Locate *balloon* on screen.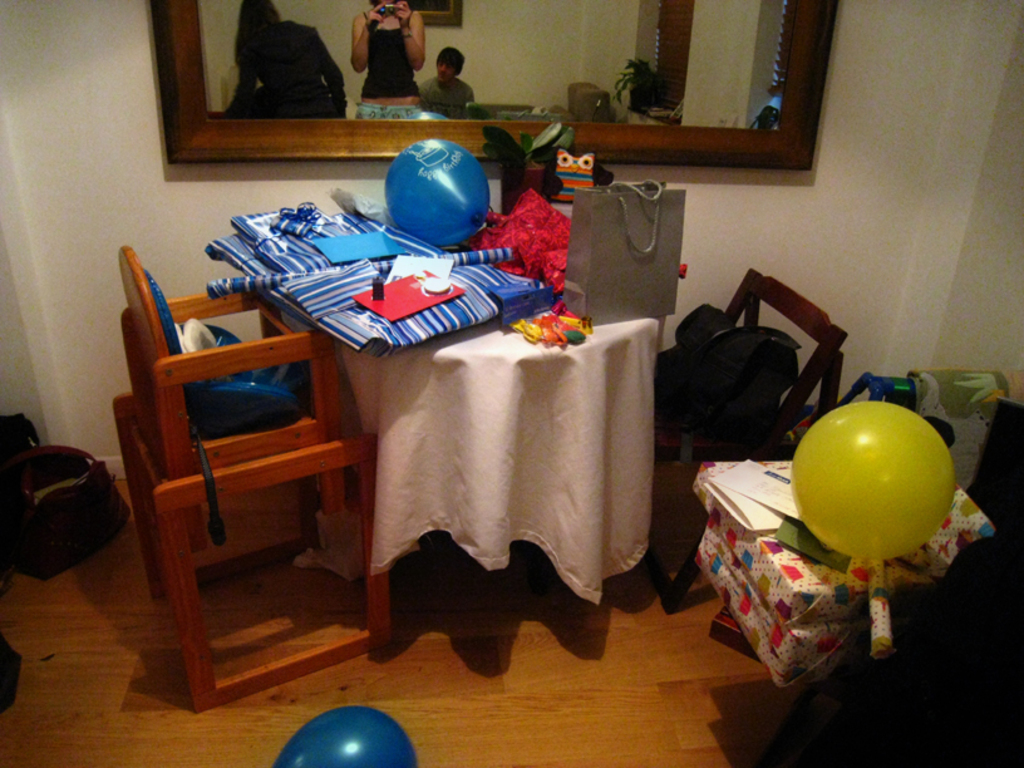
On screen at box=[788, 402, 960, 568].
